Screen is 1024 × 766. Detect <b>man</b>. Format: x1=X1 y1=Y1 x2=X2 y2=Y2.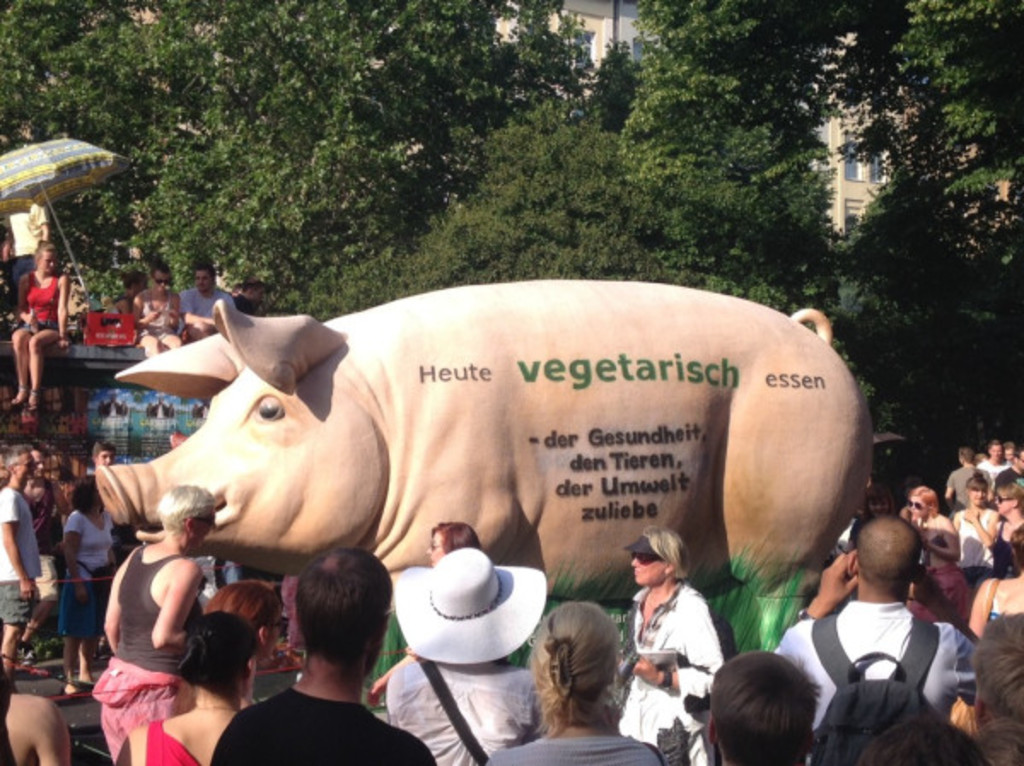
x1=174 y1=261 x2=237 y2=336.
